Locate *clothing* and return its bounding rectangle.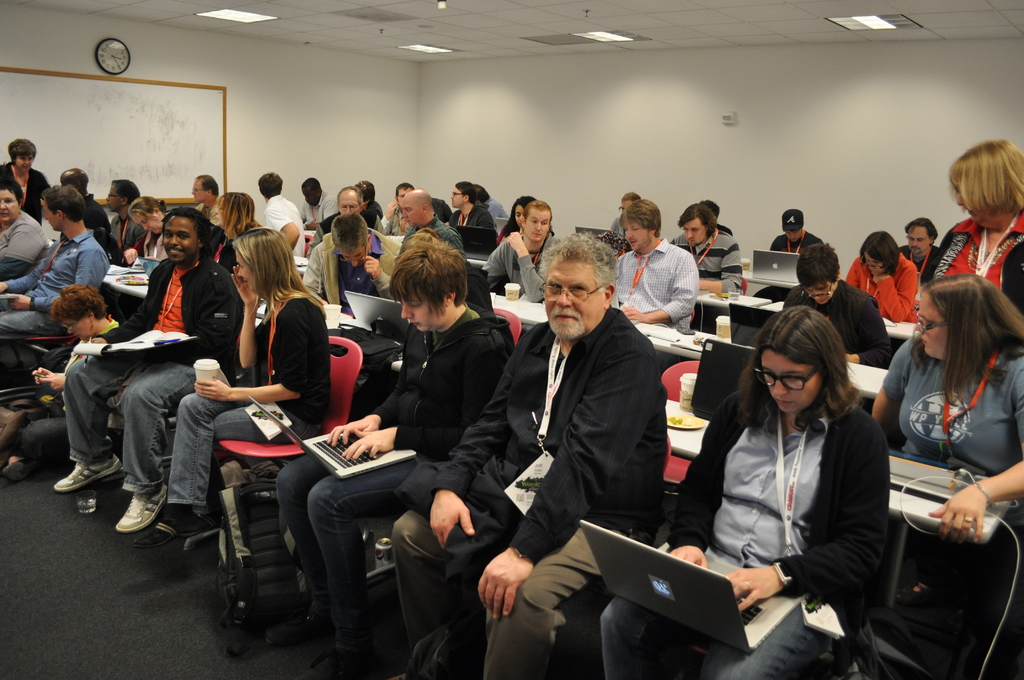
707 354 910 652.
